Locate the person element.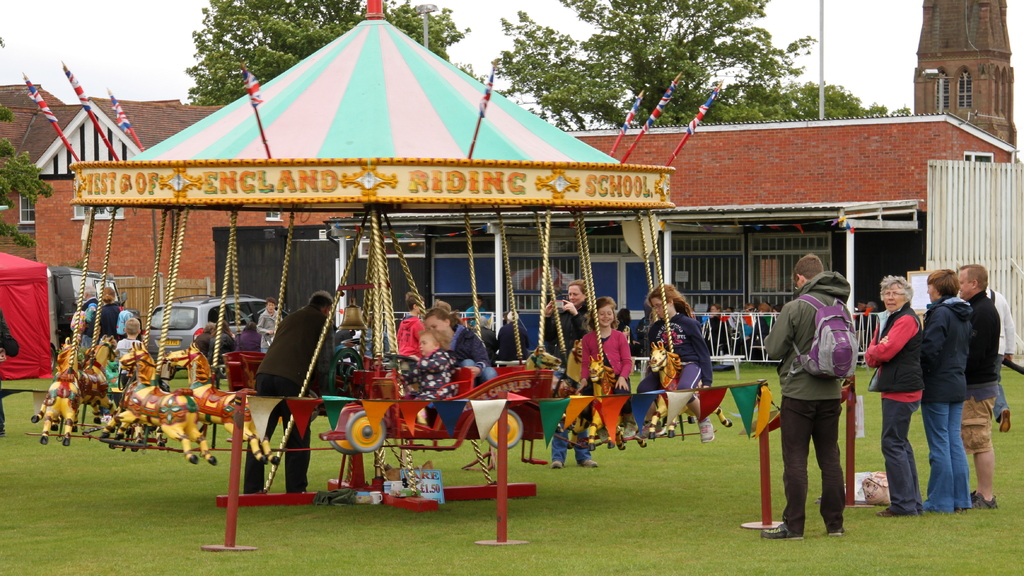
Element bbox: (637, 282, 713, 444).
